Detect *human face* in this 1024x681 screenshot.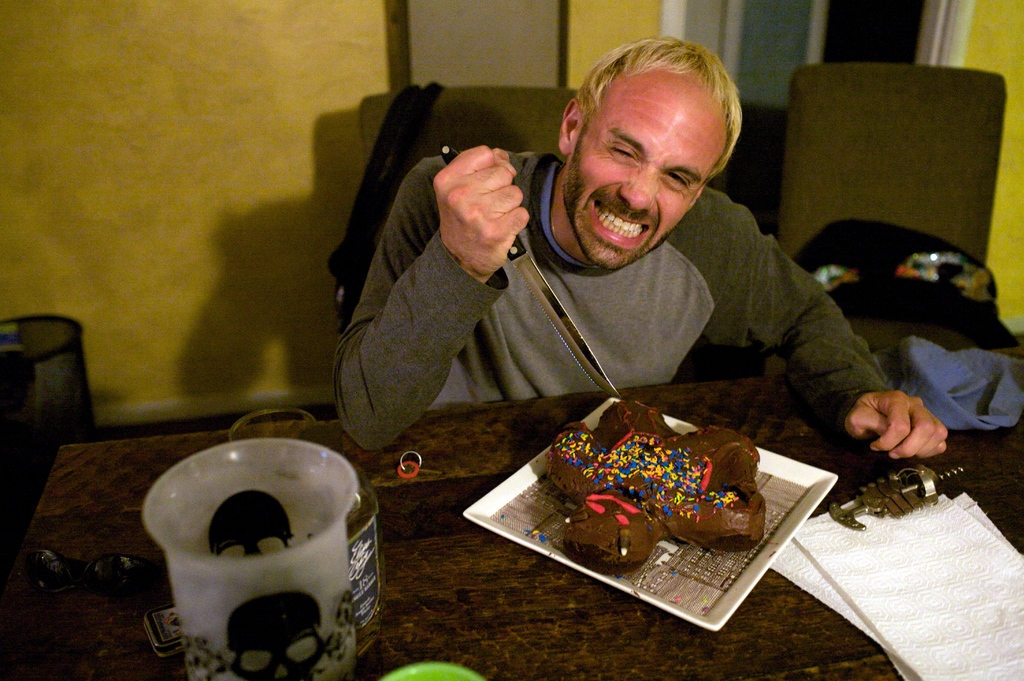
Detection: 564, 74, 731, 268.
